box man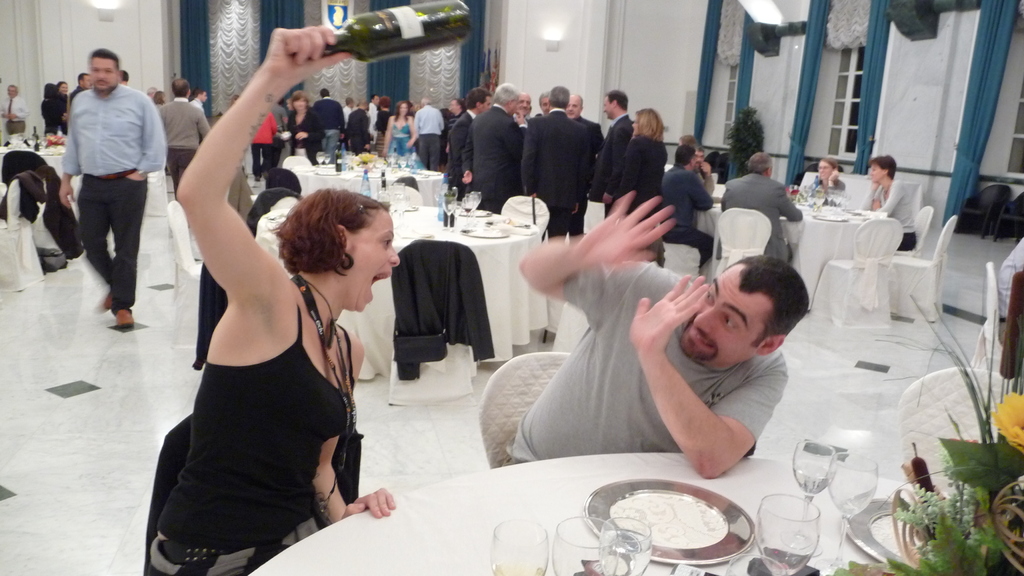
<bbox>311, 87, 342, 161</bbox>
